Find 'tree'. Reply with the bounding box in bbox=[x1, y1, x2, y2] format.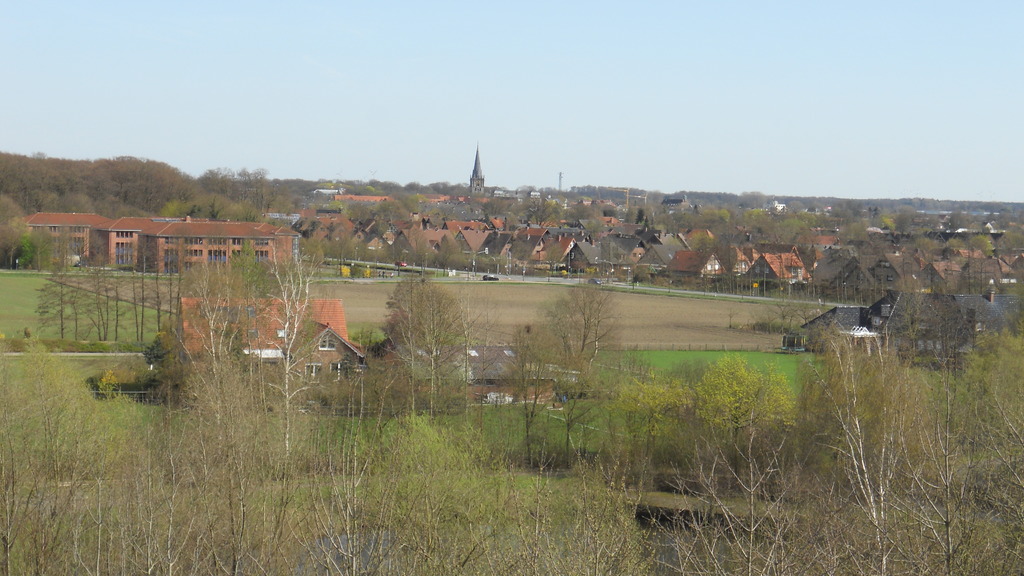
bbox=[355, 173, 376, 191].
